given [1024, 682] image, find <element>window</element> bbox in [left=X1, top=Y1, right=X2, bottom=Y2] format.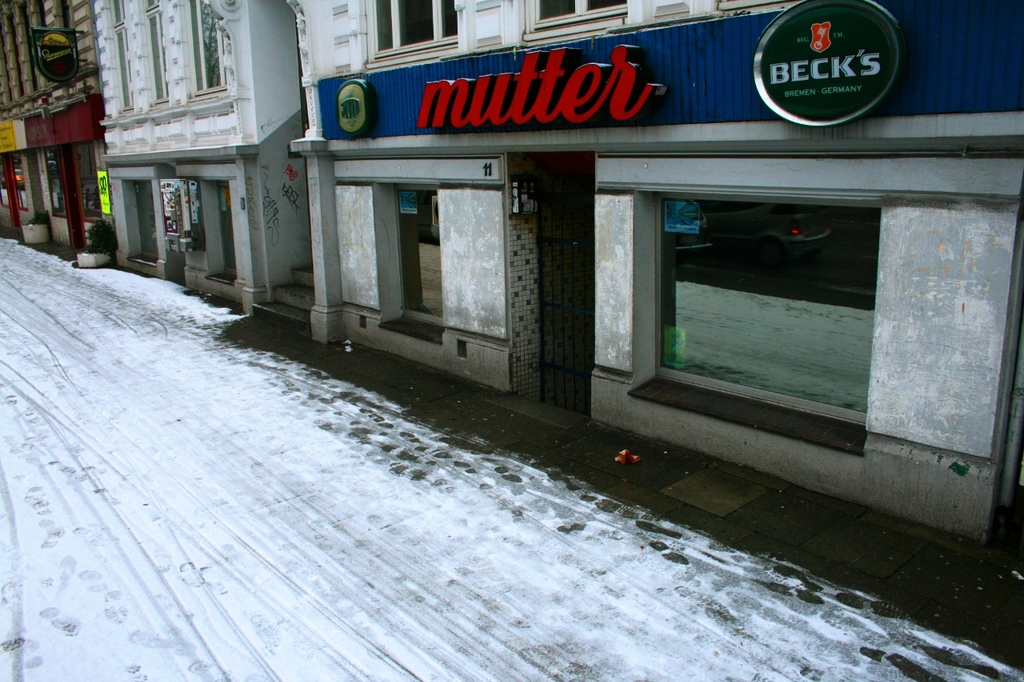
[left=518, top=0, right=630, bottom=42].
